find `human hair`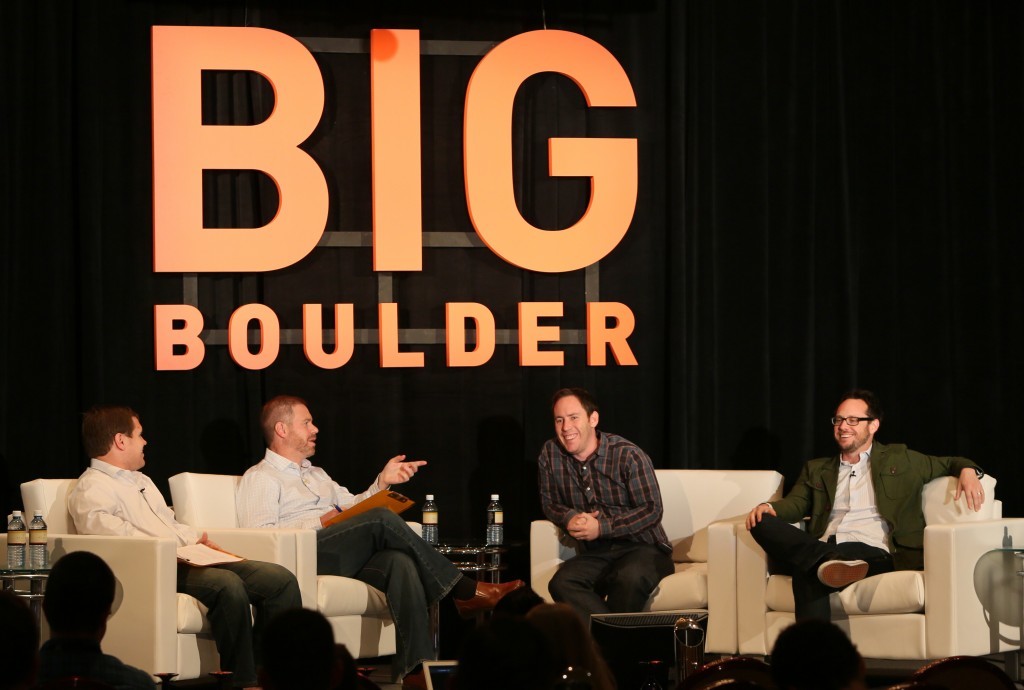
{"x1": 853, "y1": 387, "x2": 885, "y2": 419}
